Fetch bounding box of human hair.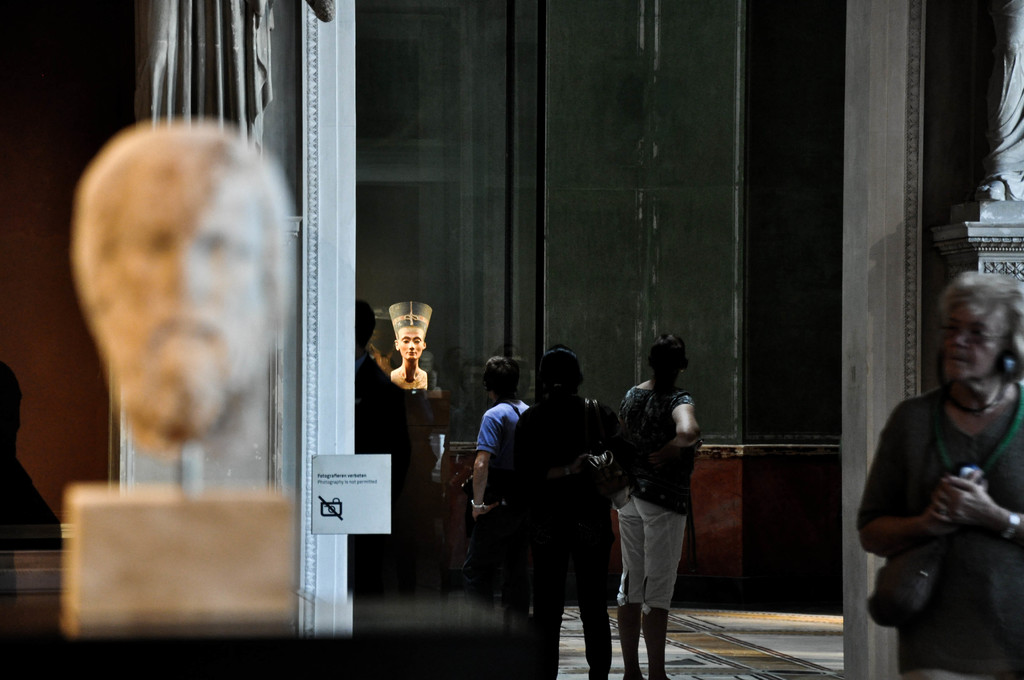
Bbox: crop(939, 280, 1020, 382).
